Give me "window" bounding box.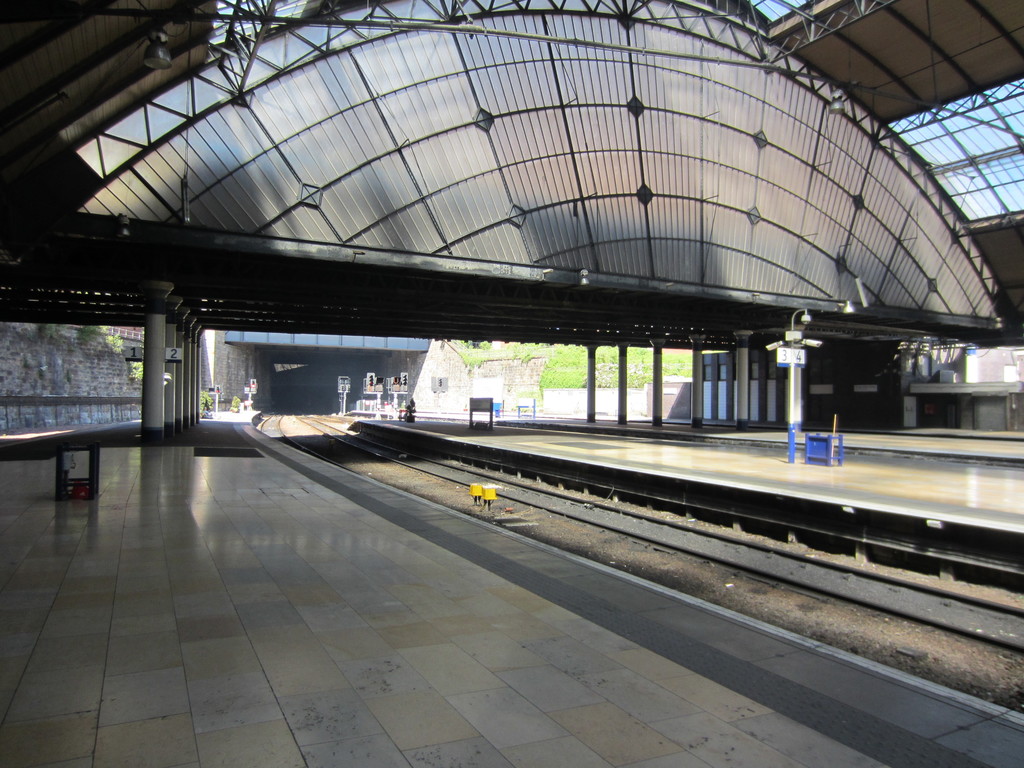
716:354:730:380.
